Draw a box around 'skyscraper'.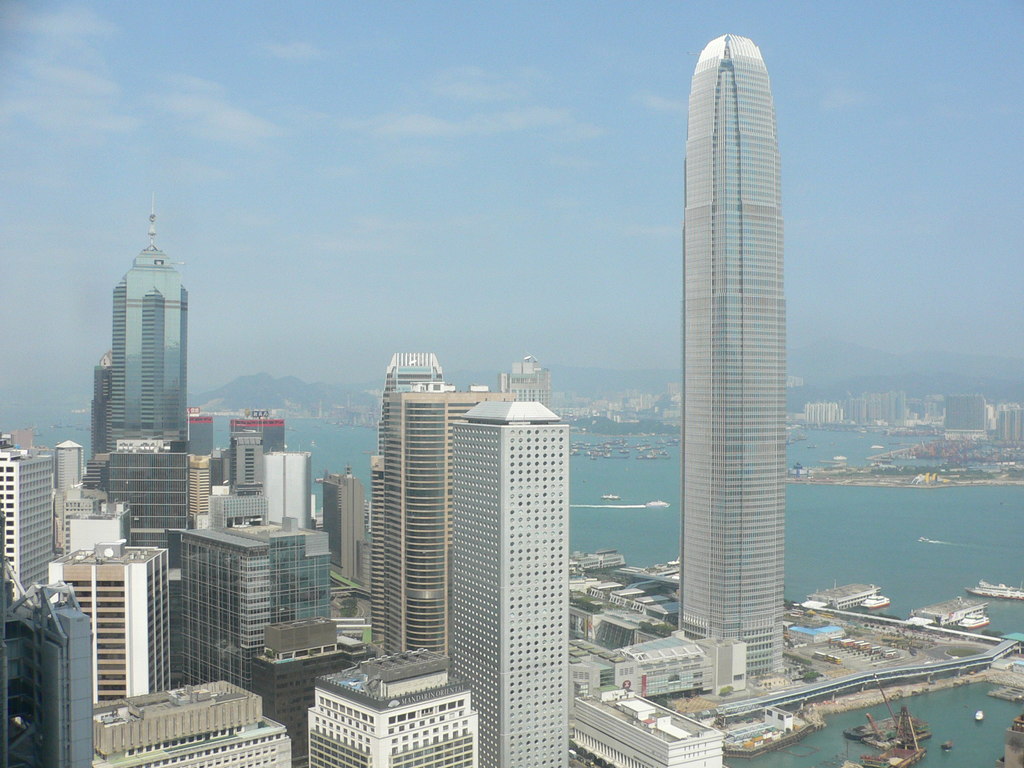
x1=500 y1=356 x2=550 y2=406.
